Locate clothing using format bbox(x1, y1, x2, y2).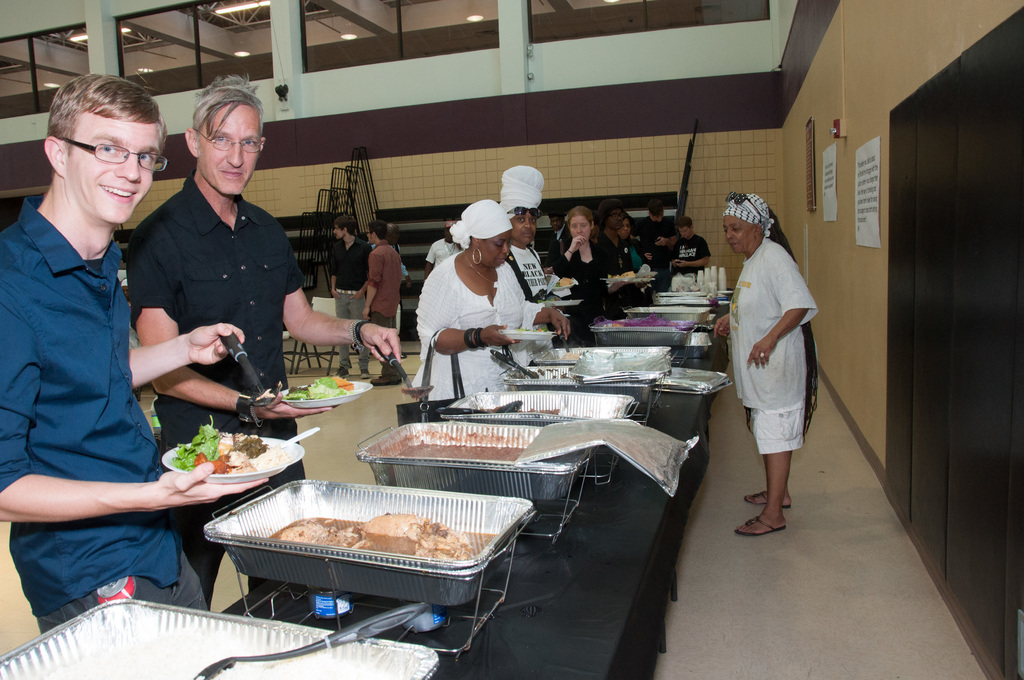
bbox(728, 232, 822, 455).
